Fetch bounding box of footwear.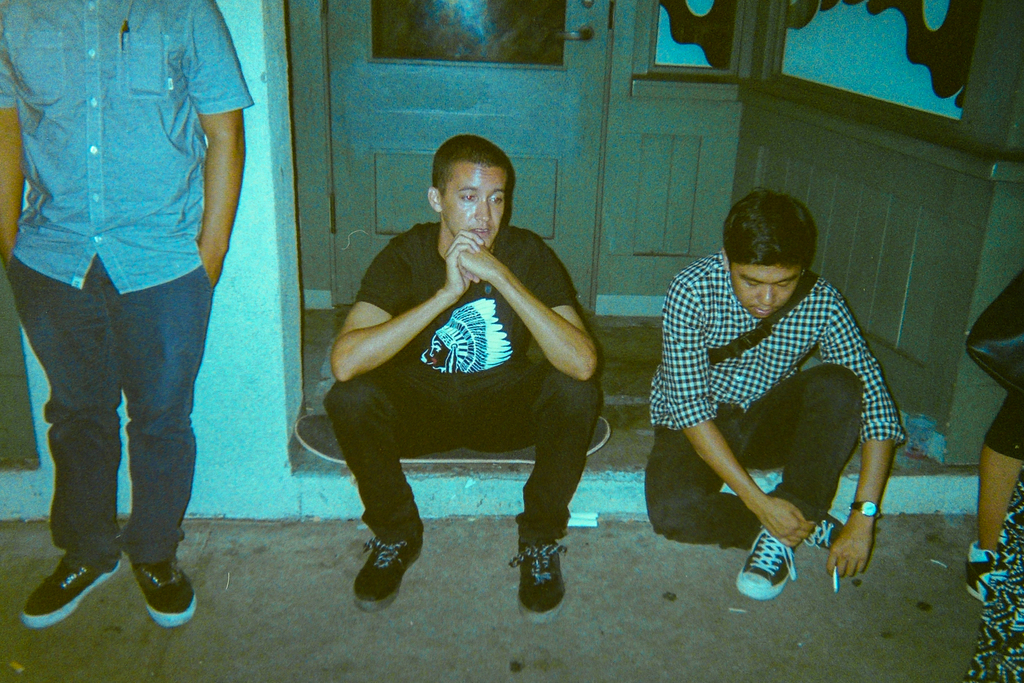
Bbox: [963, 541, 995, 604].
